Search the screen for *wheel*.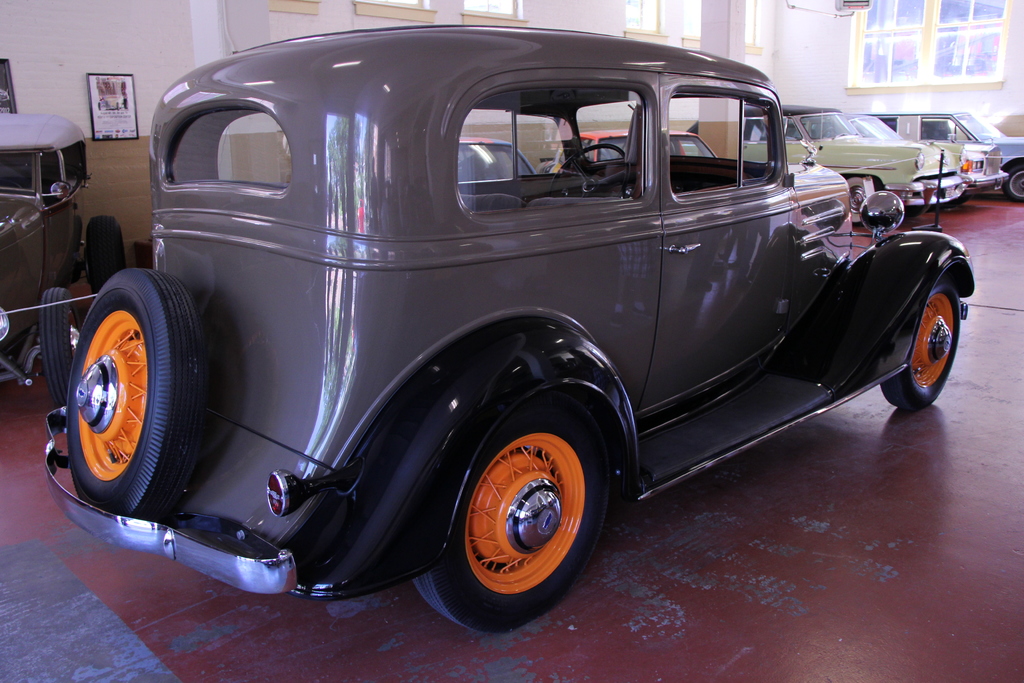
Found at [1004,160,1022,201].
